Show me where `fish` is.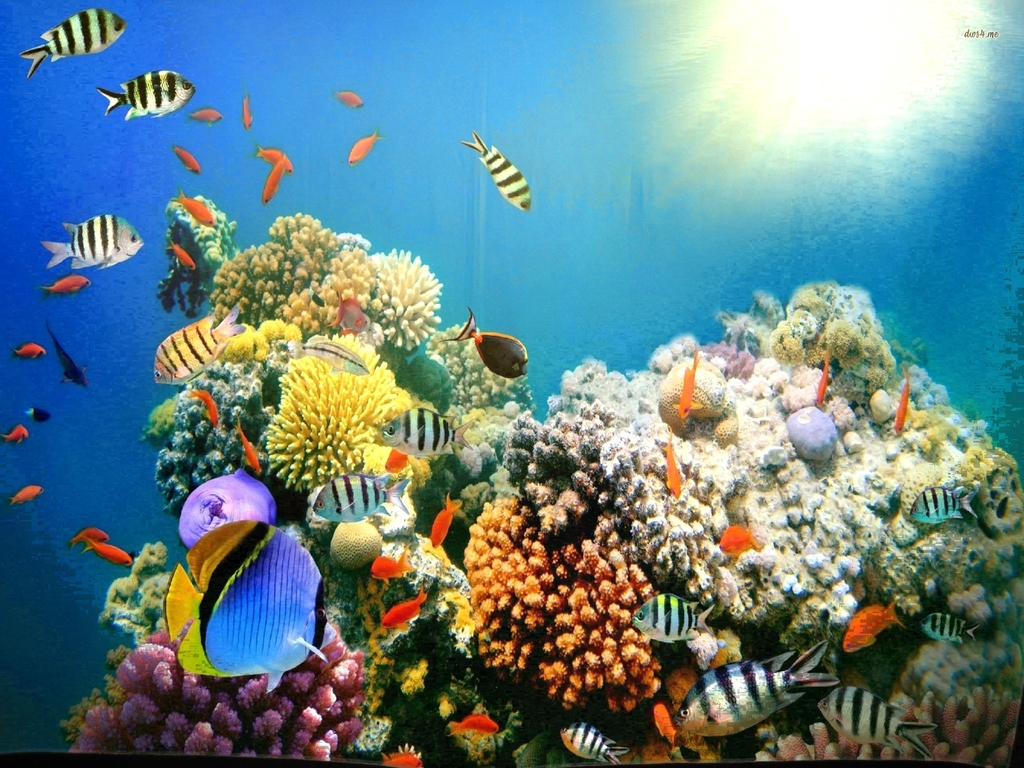
`fish` is at <region>67, 526, 116, 547</region>.
